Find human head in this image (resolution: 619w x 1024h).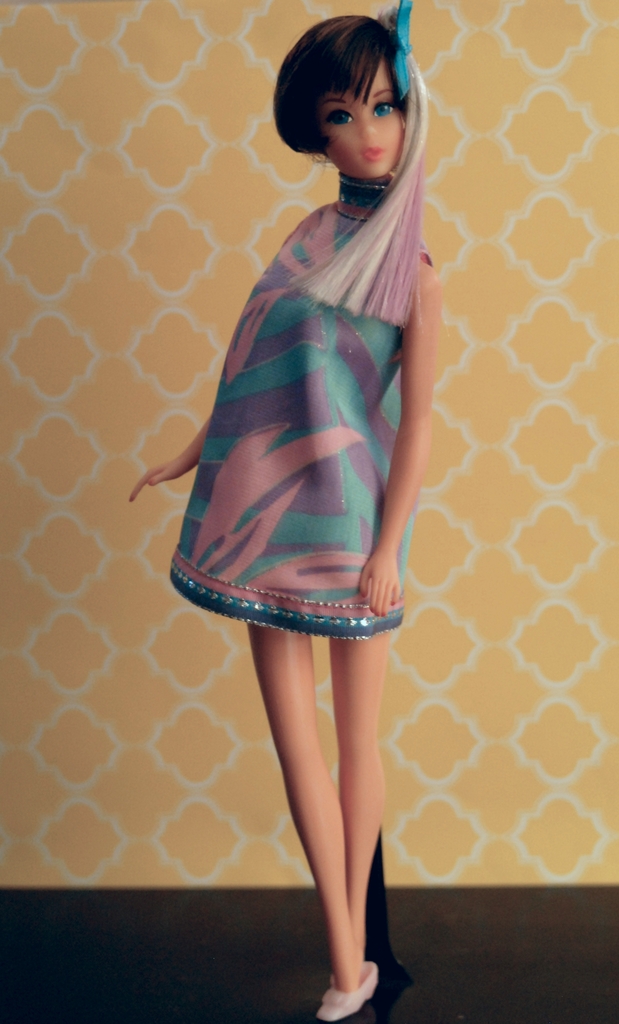
(285, 8, 427, 180).
